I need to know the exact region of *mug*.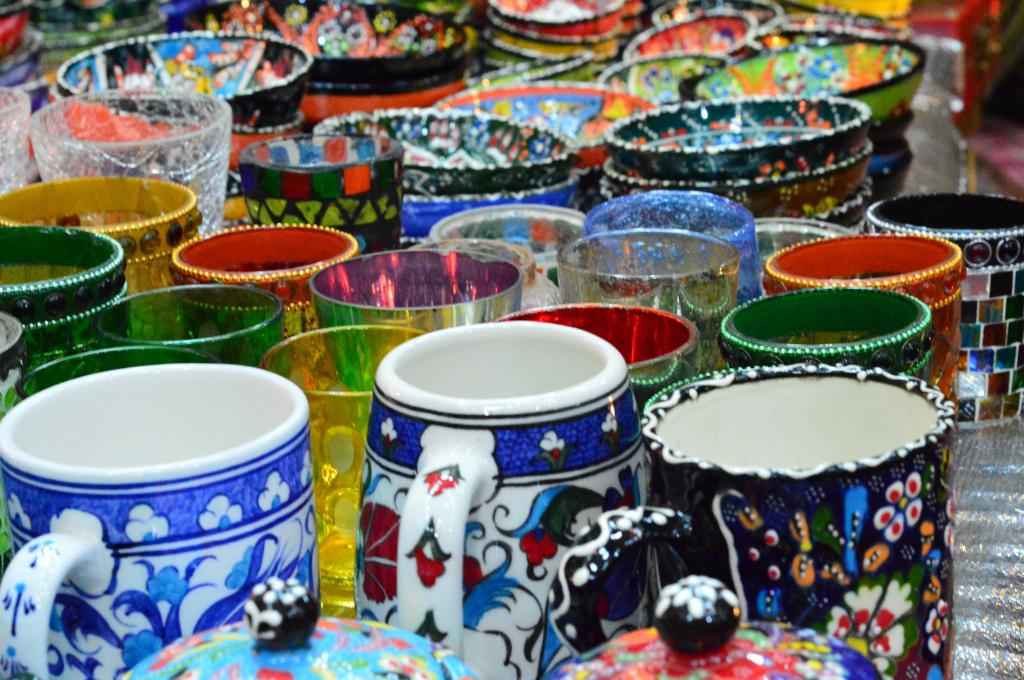
Region: 762:238:964:397.
